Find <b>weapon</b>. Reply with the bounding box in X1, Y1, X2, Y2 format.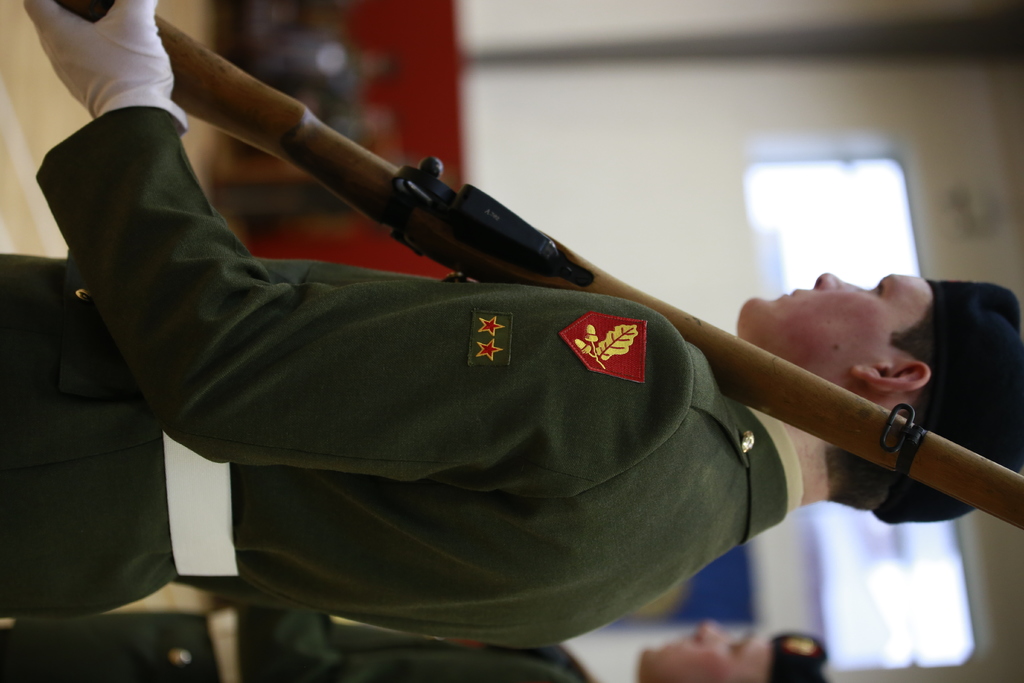
54, 0, 1023, 529.
